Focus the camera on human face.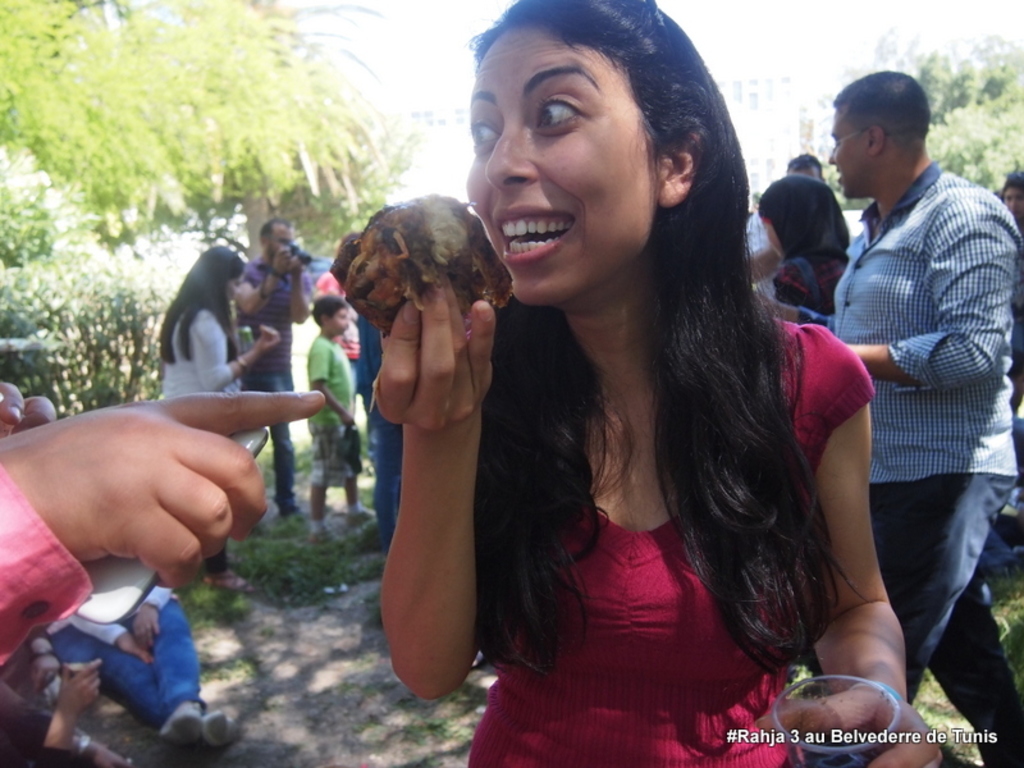
Focus region: bbox=[266, 223, 294, 256].
